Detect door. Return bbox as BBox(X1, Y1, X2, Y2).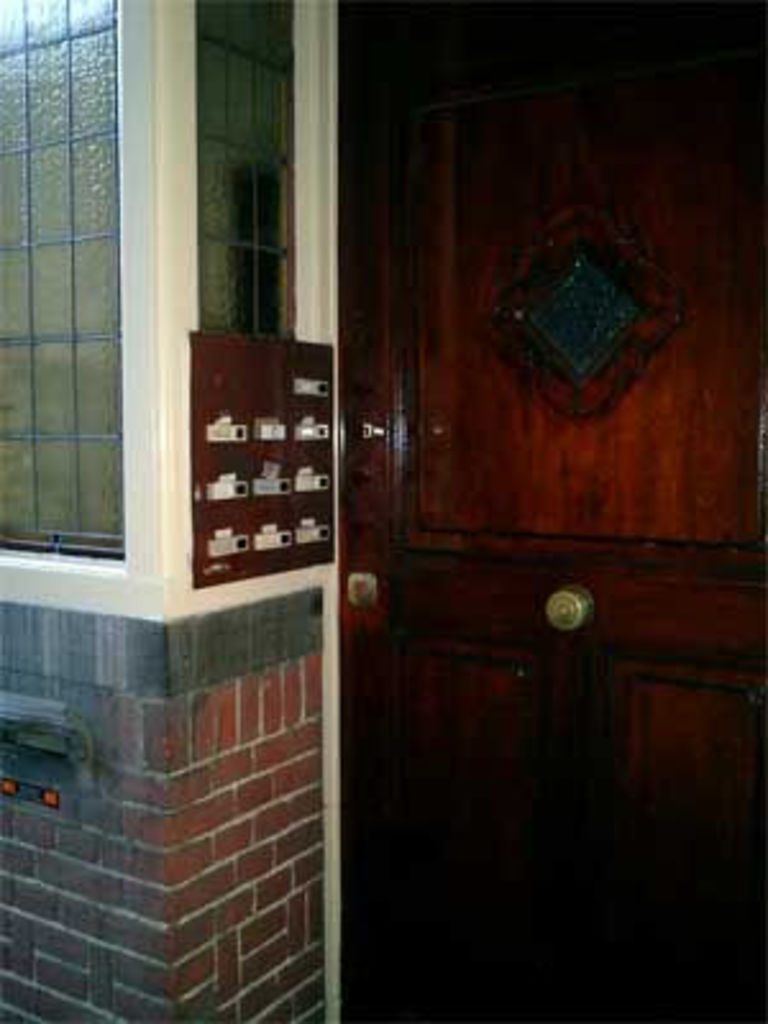
BBox(225, 0, 727, 968).
